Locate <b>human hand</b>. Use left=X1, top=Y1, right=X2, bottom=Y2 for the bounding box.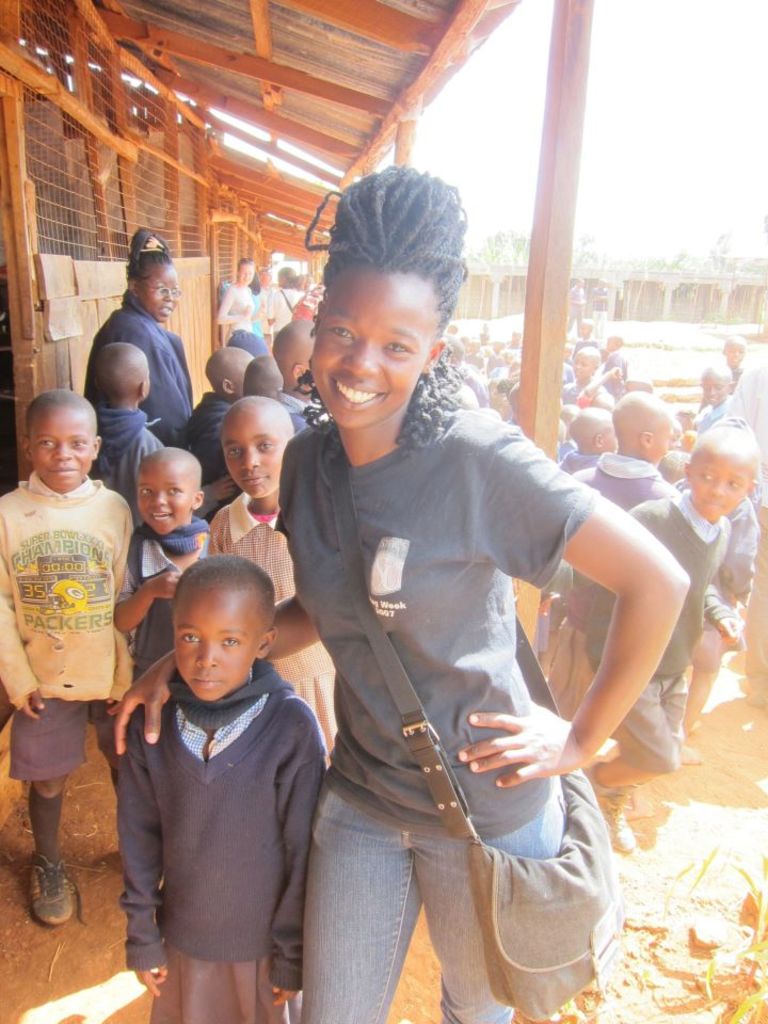
left=113, top=667, right=175, bottom=763.
